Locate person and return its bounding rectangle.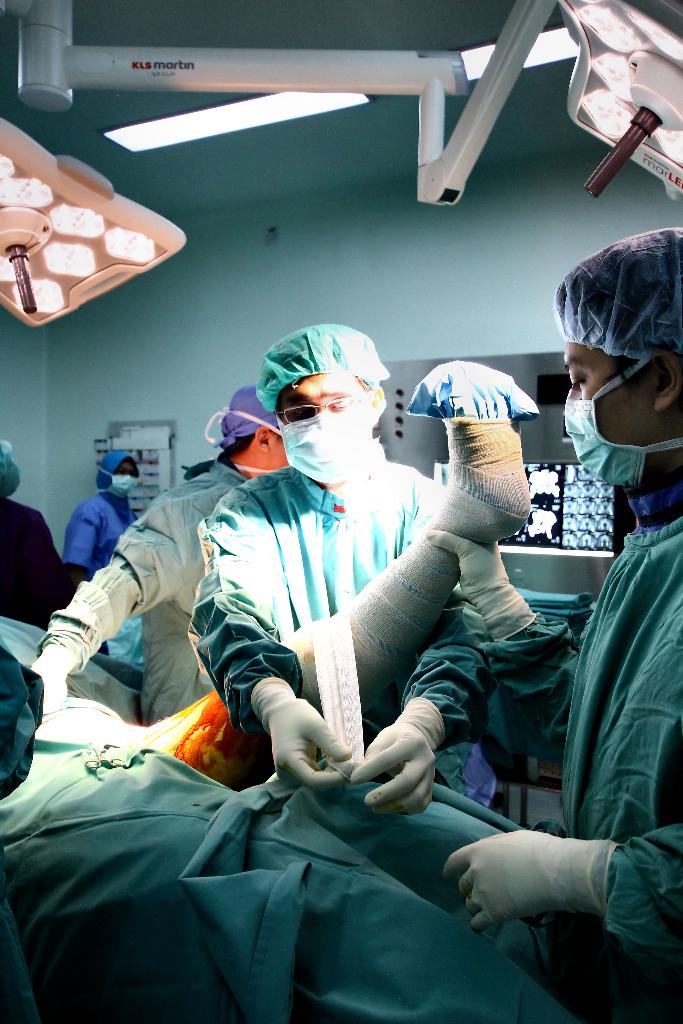
l=51, t=447, r=147, b=579.
